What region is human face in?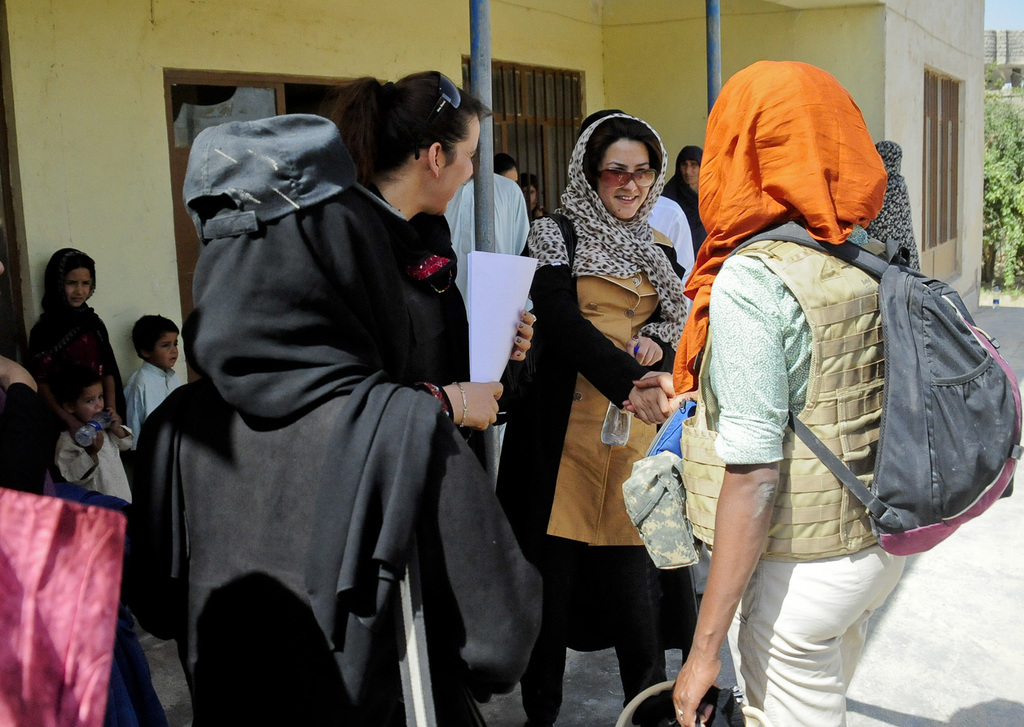
[x1=681, y1=160, x2=701, y2=199].
